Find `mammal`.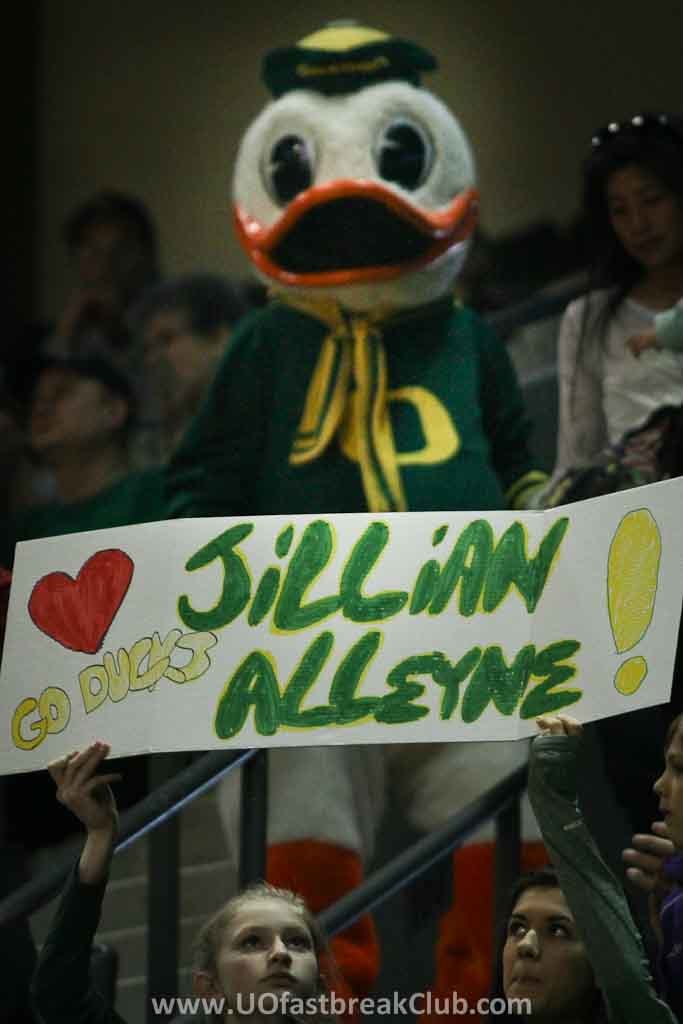
left=0, top=741, right=130, bottom=1023.
